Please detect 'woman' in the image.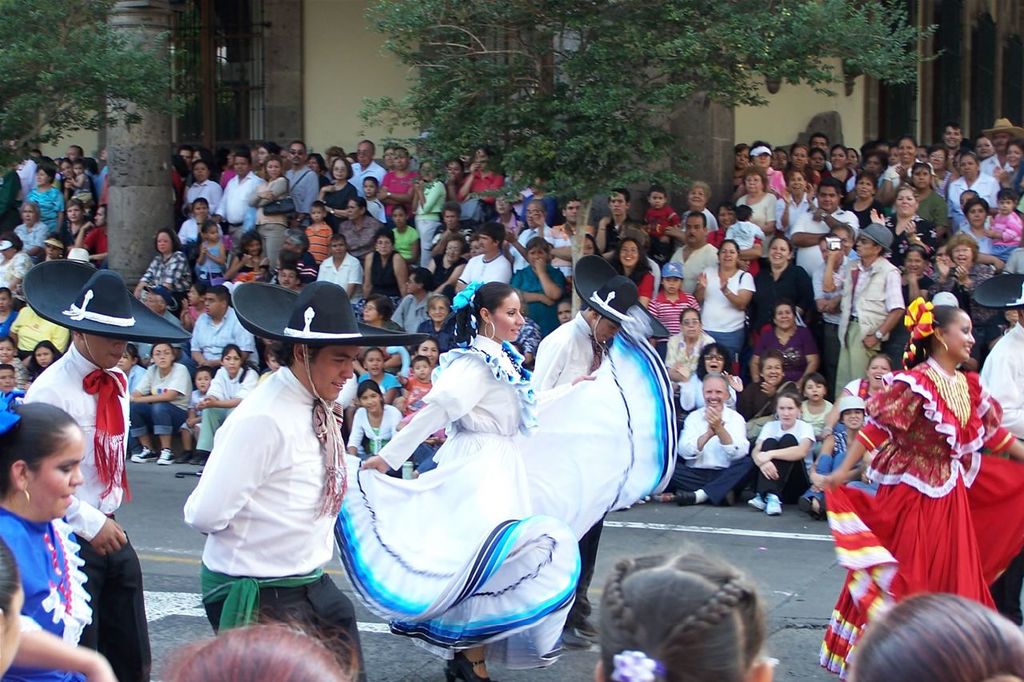
bbox(695, 239, 757, 362).
